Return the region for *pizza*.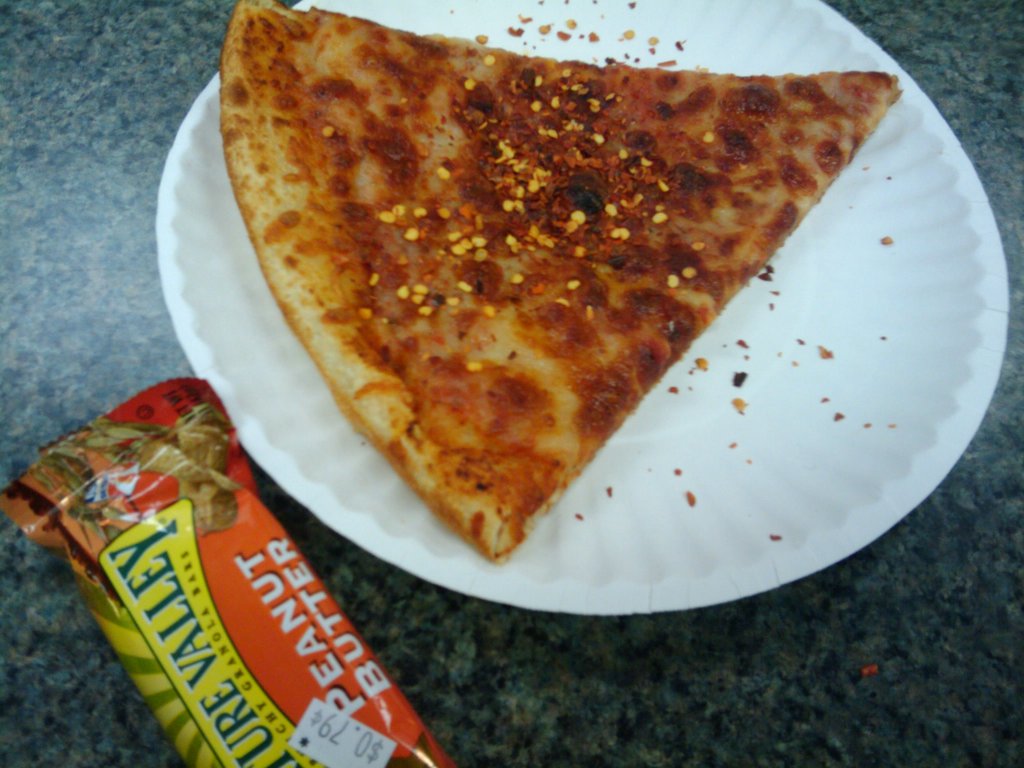
<box>239,3,922,561</box>.
